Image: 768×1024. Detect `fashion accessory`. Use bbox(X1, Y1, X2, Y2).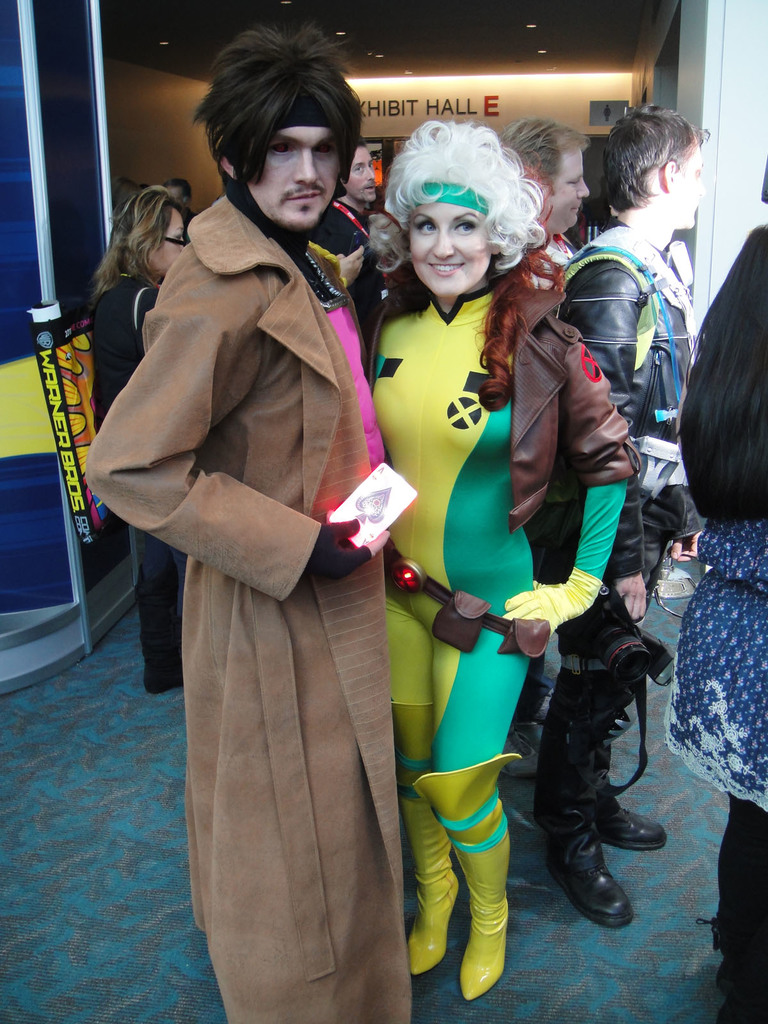
bbox(335, 202, 370, 239).
